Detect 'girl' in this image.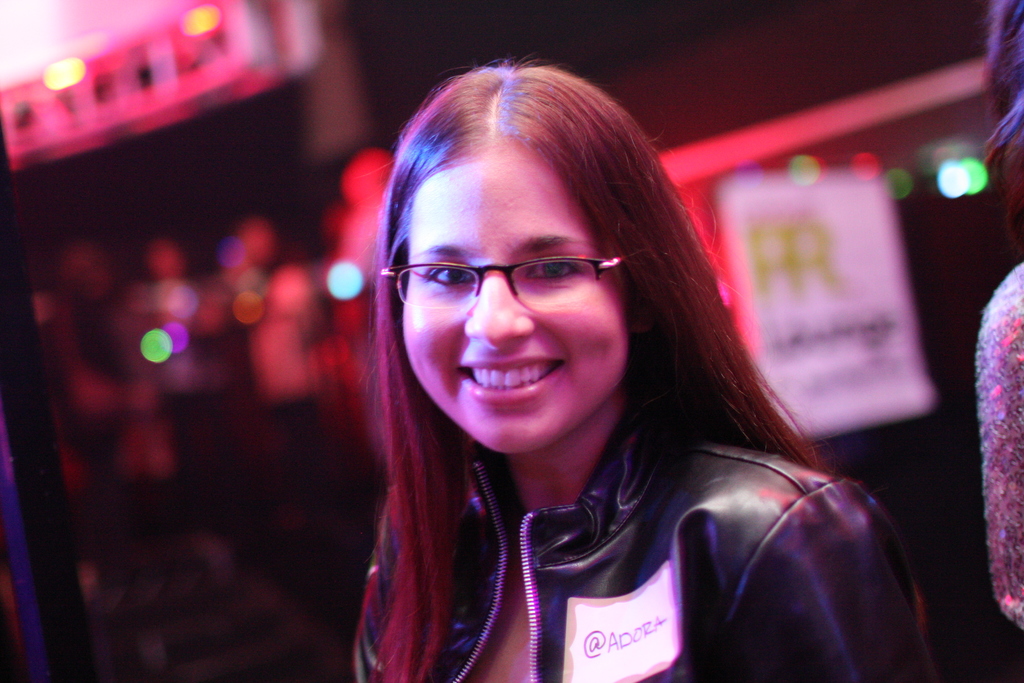
Detection: l=356, t=58, r=940, b=682.
